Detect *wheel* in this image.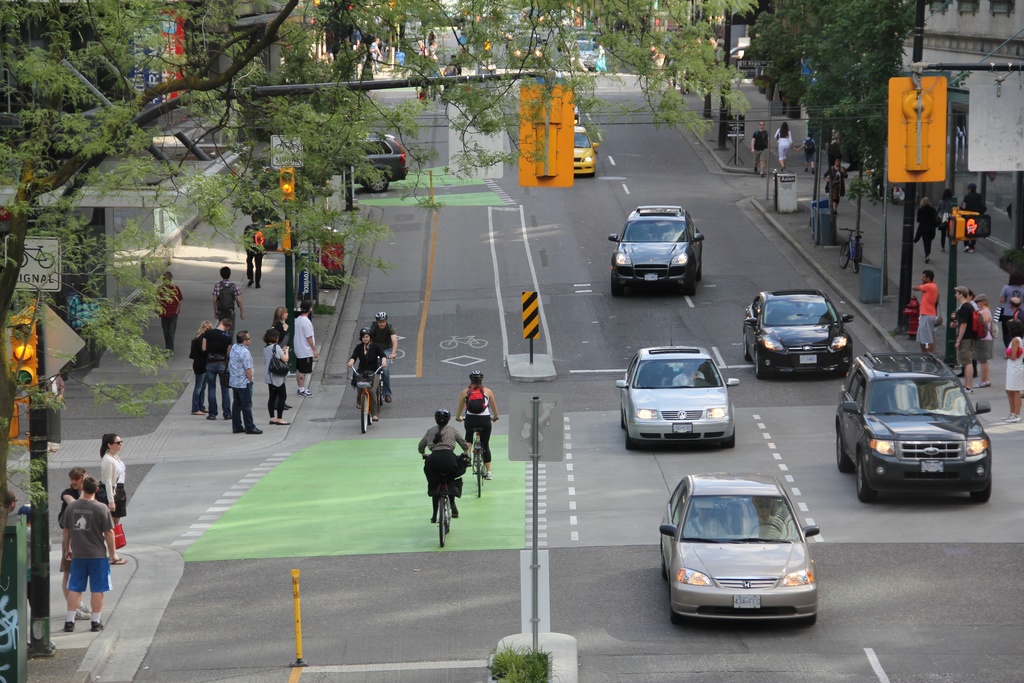
Detection: bbox=(856, 449, 879, 503).
